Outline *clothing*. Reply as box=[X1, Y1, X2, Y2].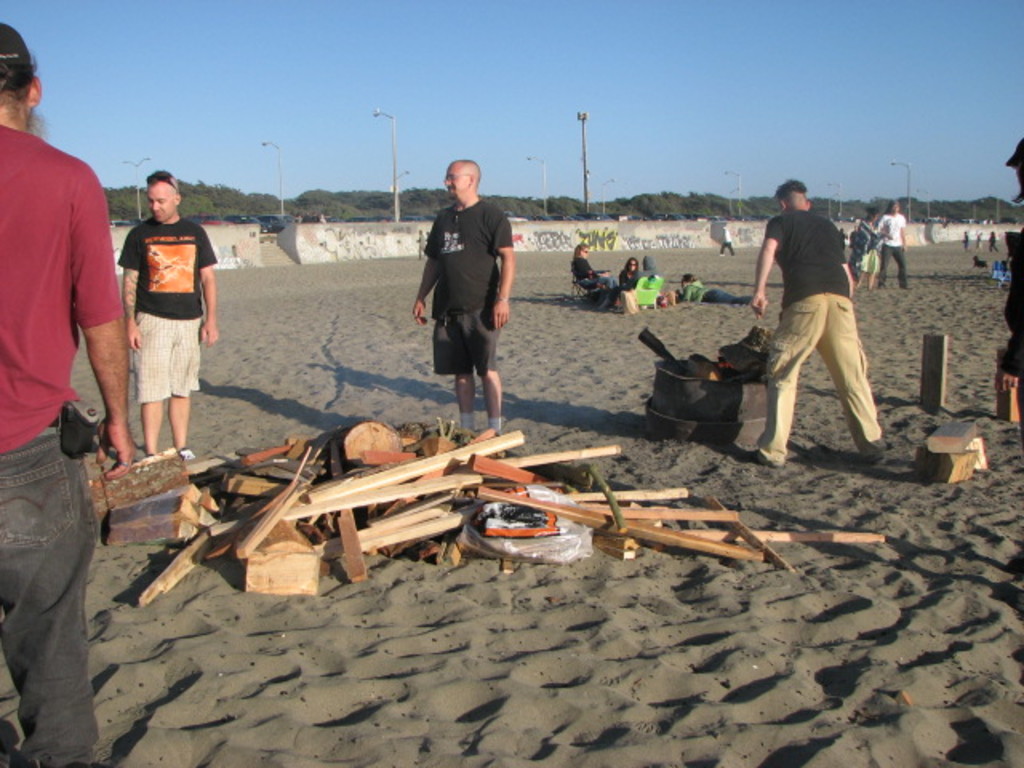
box=[418, 192, 512, 430].
